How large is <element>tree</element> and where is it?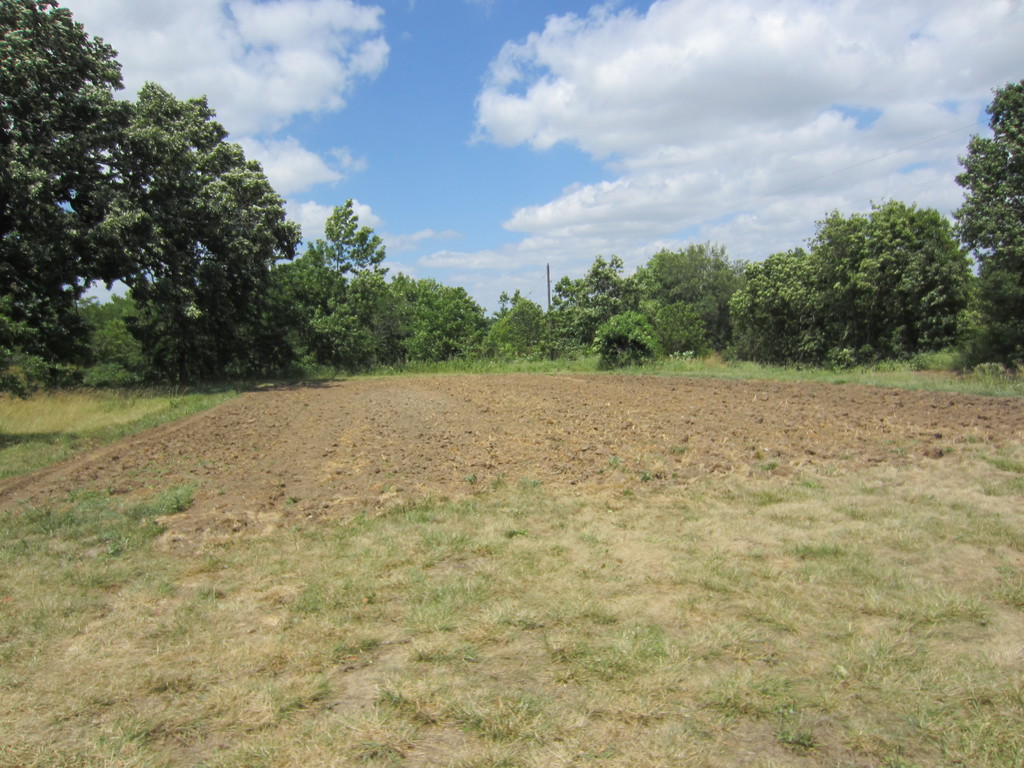
Bounding box: (left=406, top=276, right=488, bottom=360).
